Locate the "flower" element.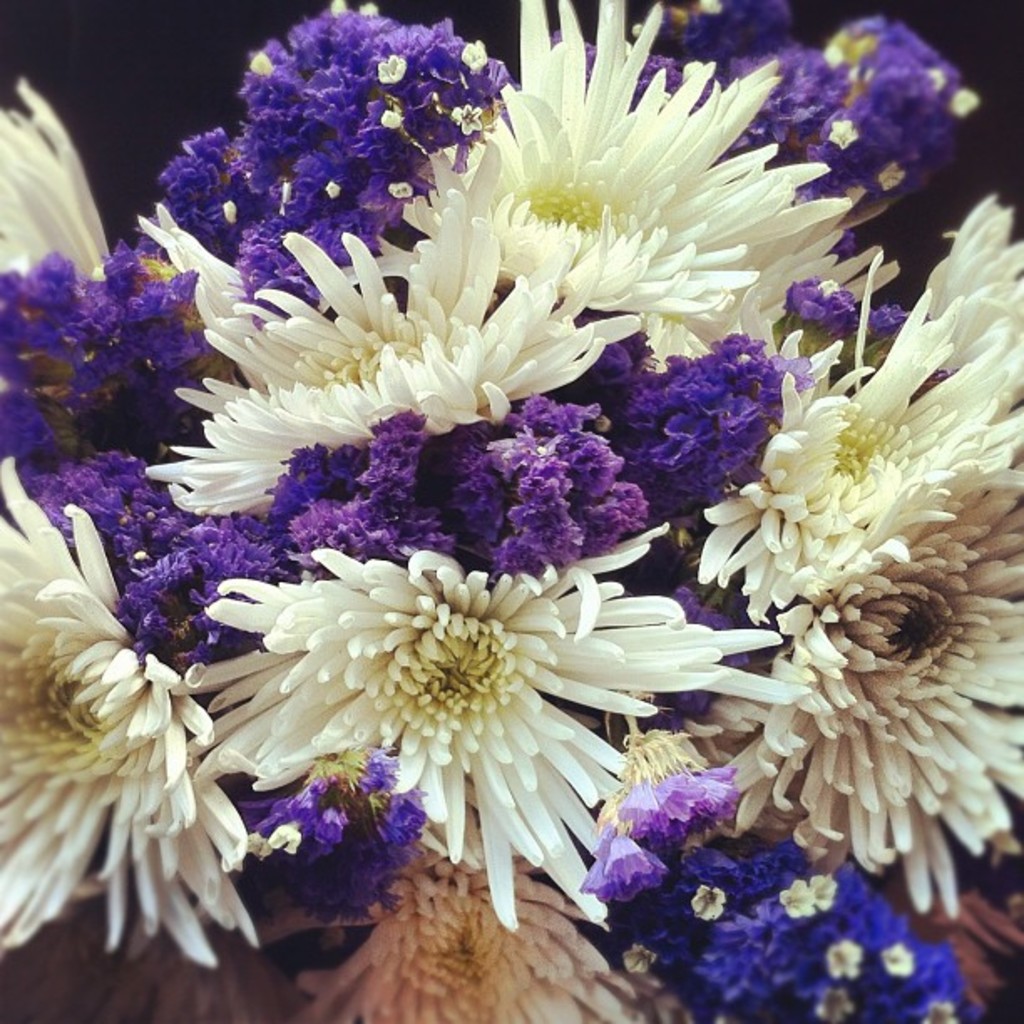
Element bbox: x1=206 y1=525 x2=713 y2=910.
